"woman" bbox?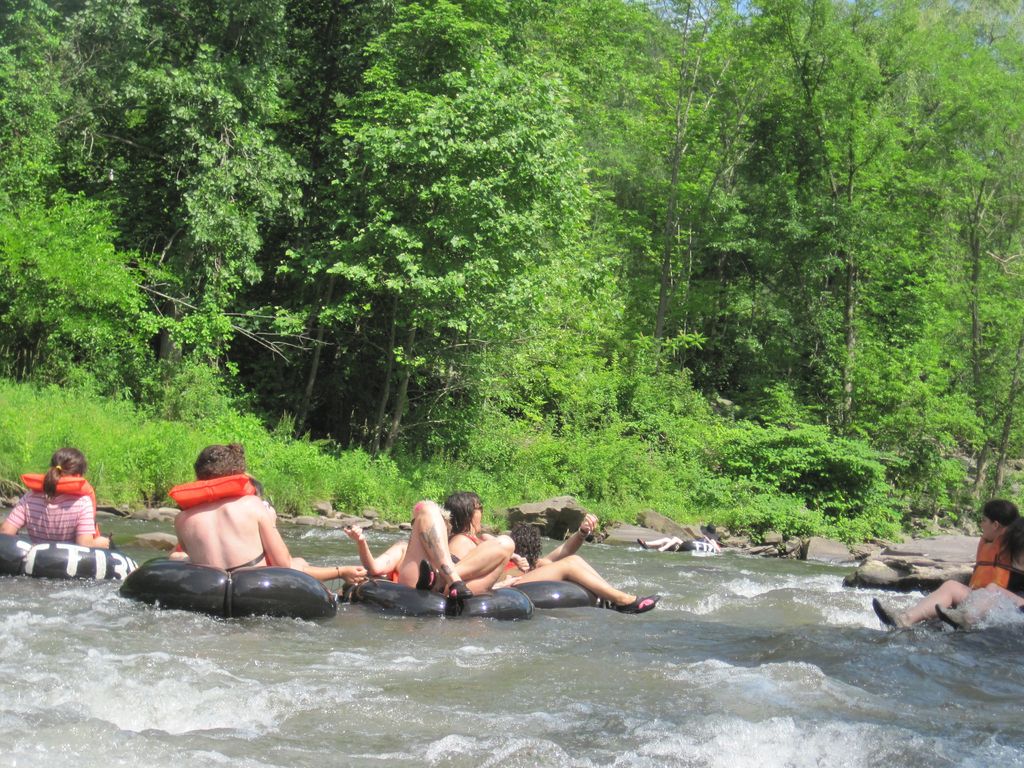
0:447:111:552
